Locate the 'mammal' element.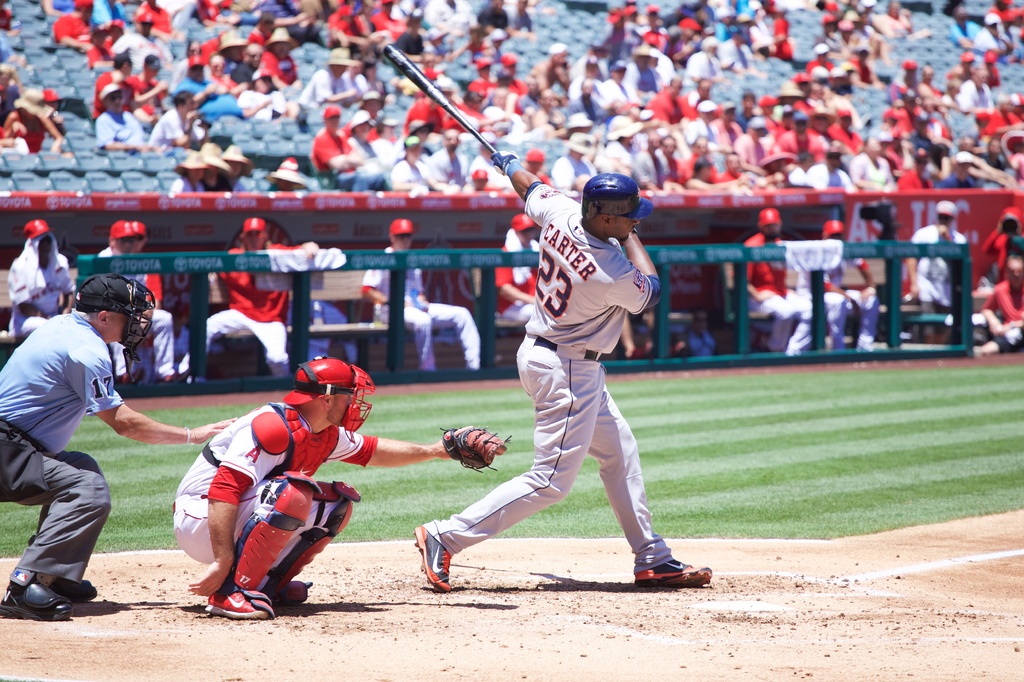
Element bbox: box=[132, 221, 195, 396].
